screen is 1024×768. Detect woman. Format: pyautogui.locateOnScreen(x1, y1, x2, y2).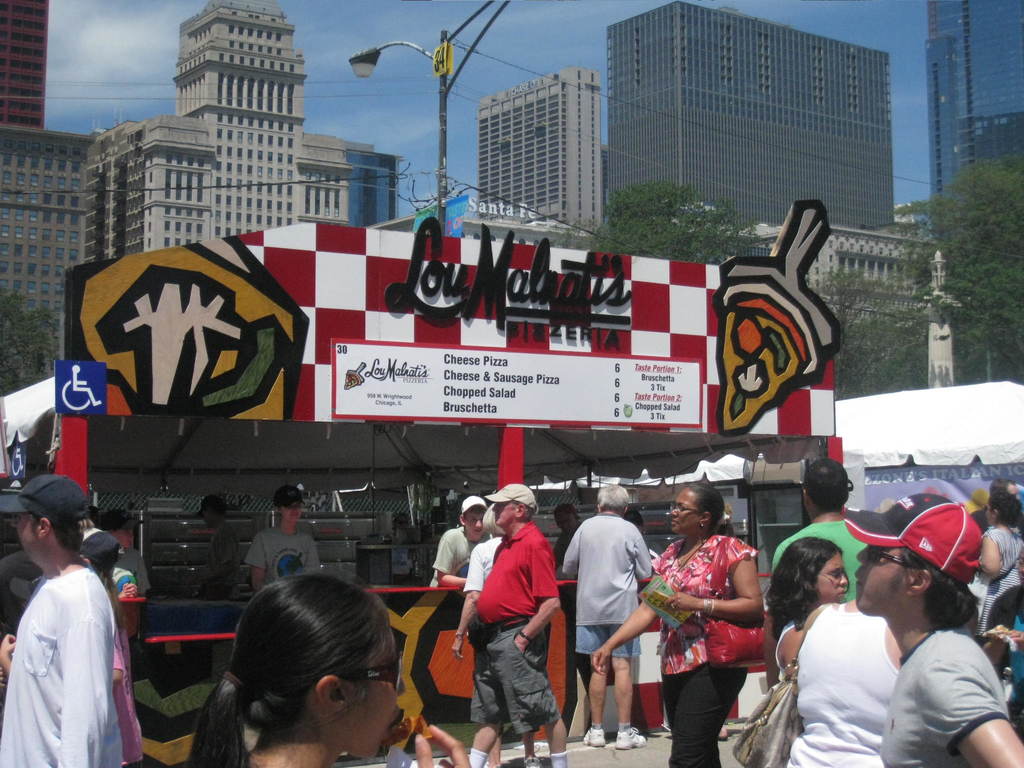
pyautogui.locateOnScreen(589, 483, 763, 767).
